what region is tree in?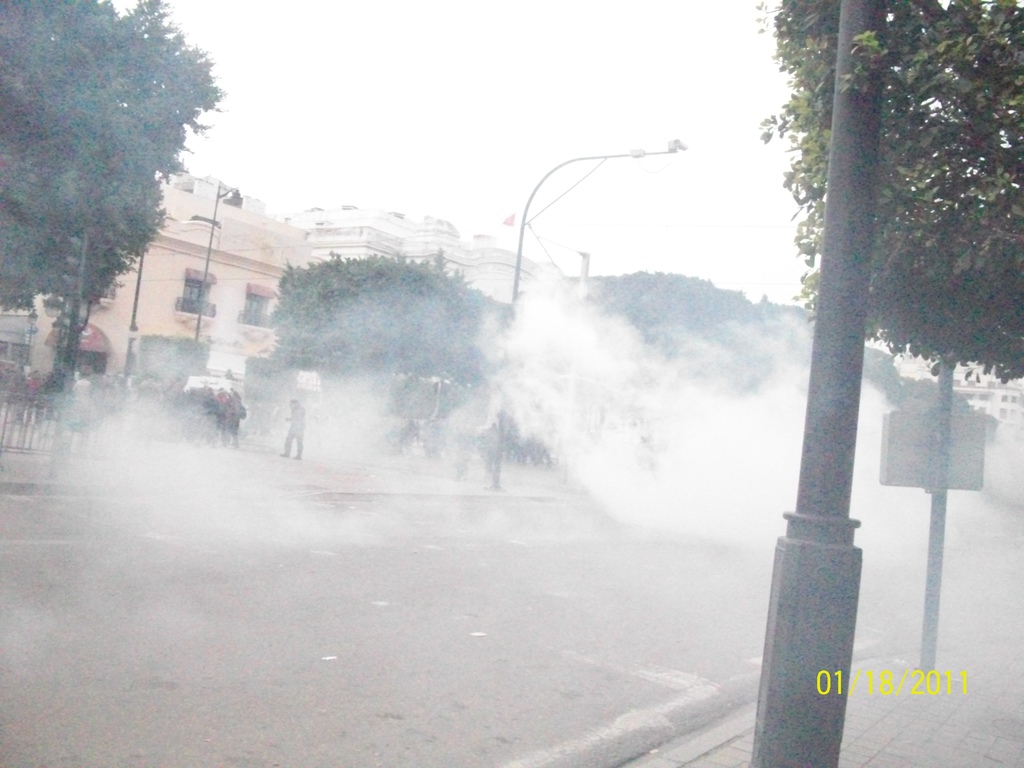
rect(562, 262, 813, 372).
